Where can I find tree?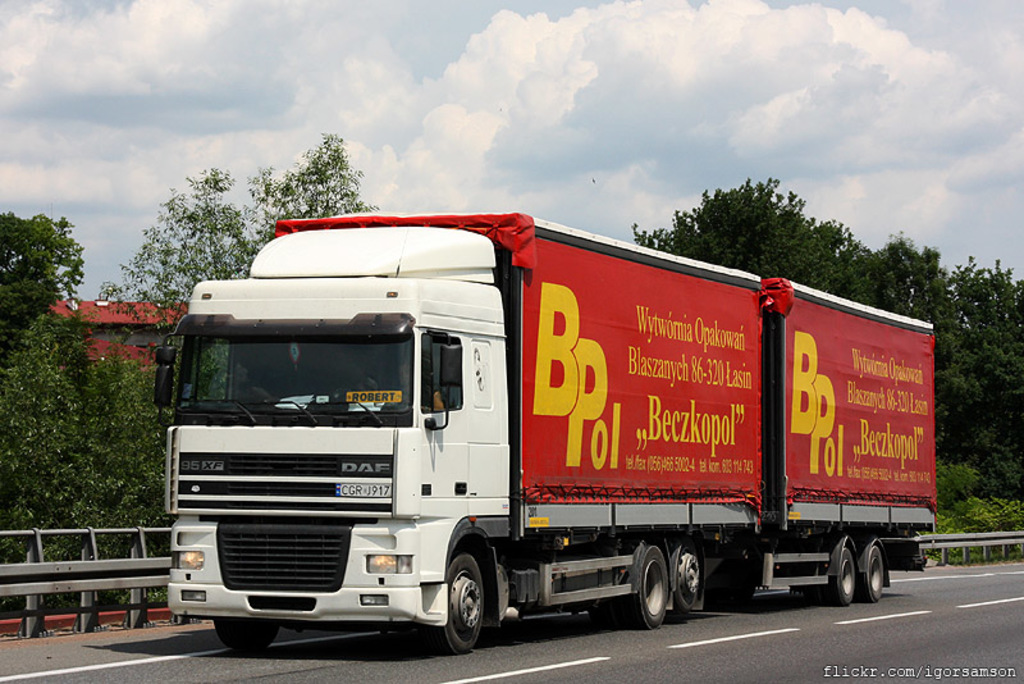
You can find it at locate(842, 233, 1023, 503).
